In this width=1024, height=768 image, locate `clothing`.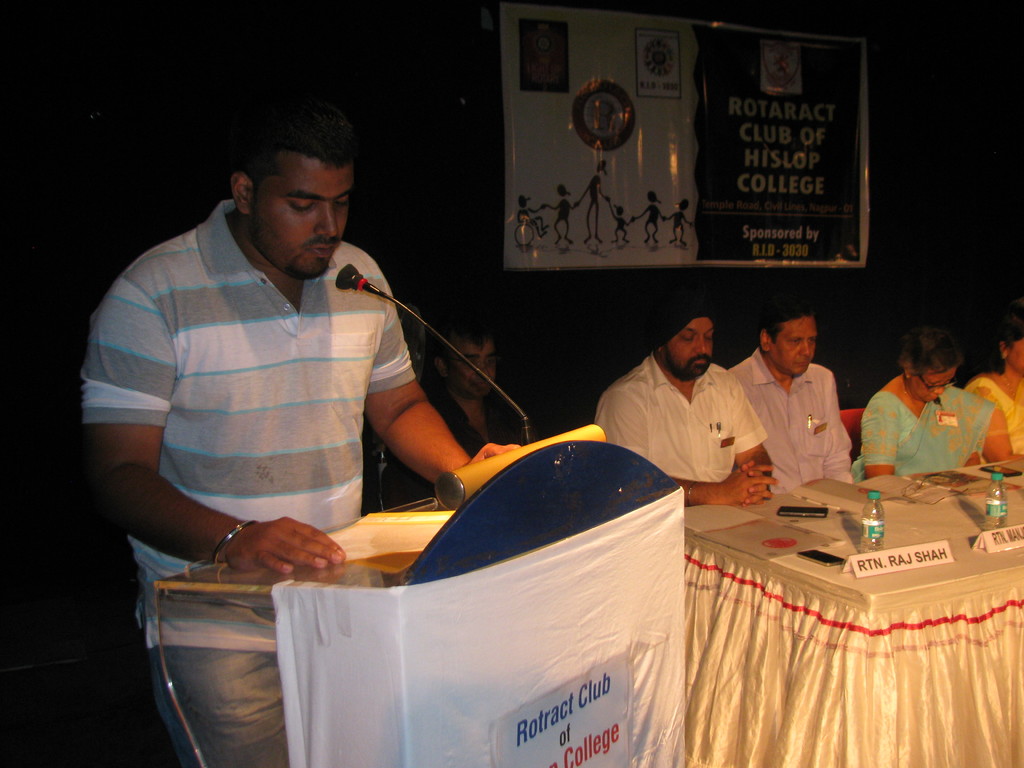
Bounding box: region(966, 353, 1023, 463).
